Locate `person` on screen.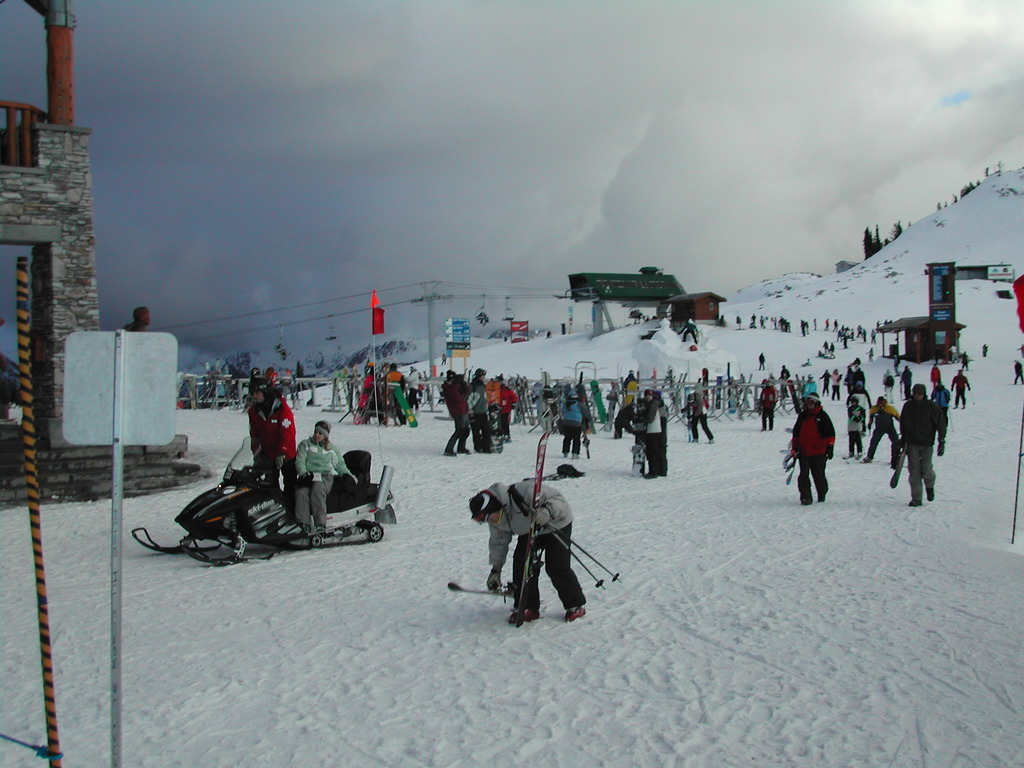
On screen at bbox=(683, 392, 723, 444).
